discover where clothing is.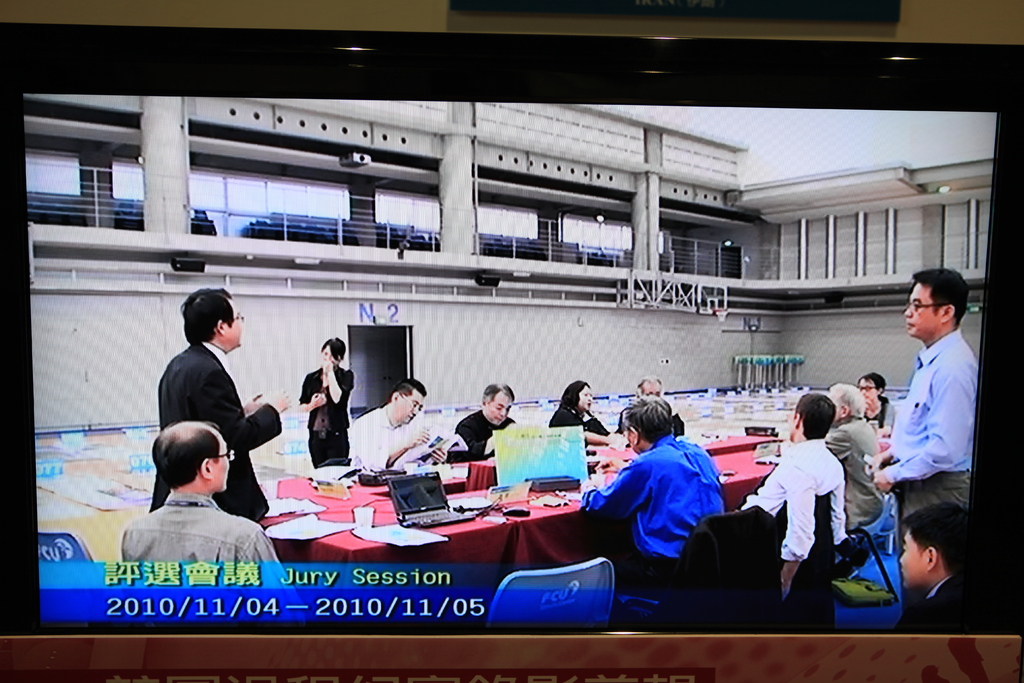
Discovered at left=344, top=407, right=481, bottom=472.
